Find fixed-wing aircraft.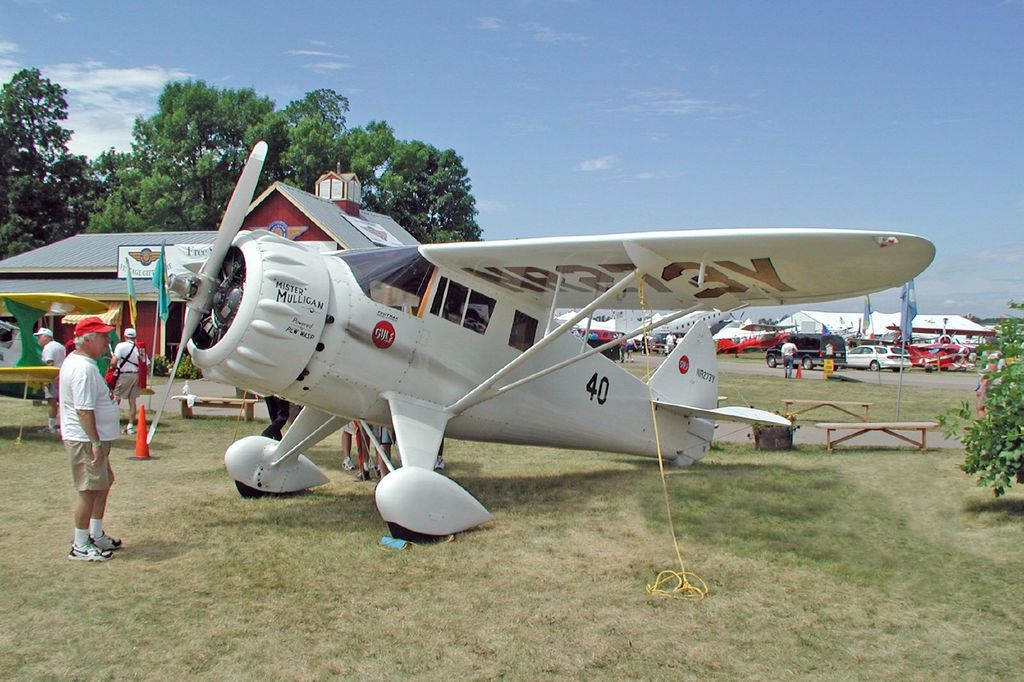
crop(145, 140, 934, 546).
